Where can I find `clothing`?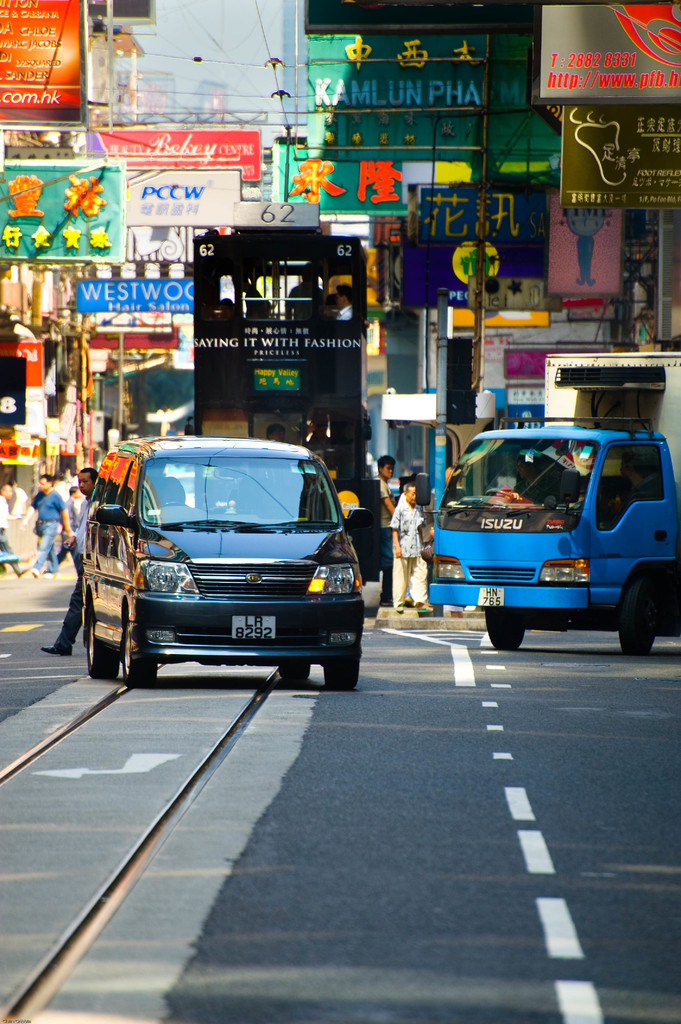
You can find it at bbox(35, 490, 54, 567).
